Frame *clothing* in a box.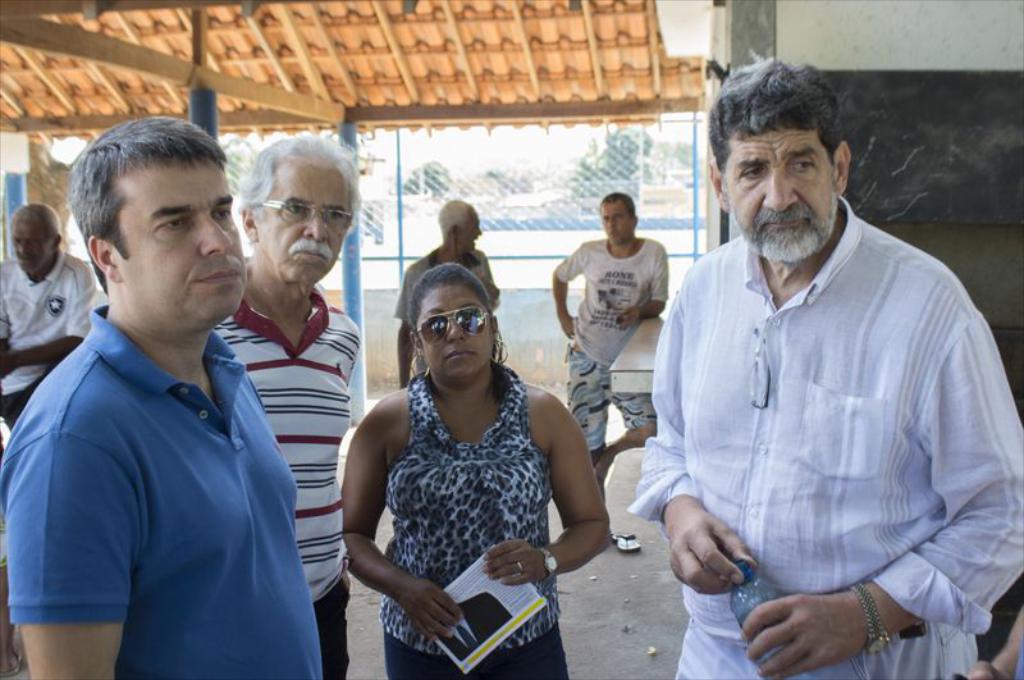
0,301,325,679.
